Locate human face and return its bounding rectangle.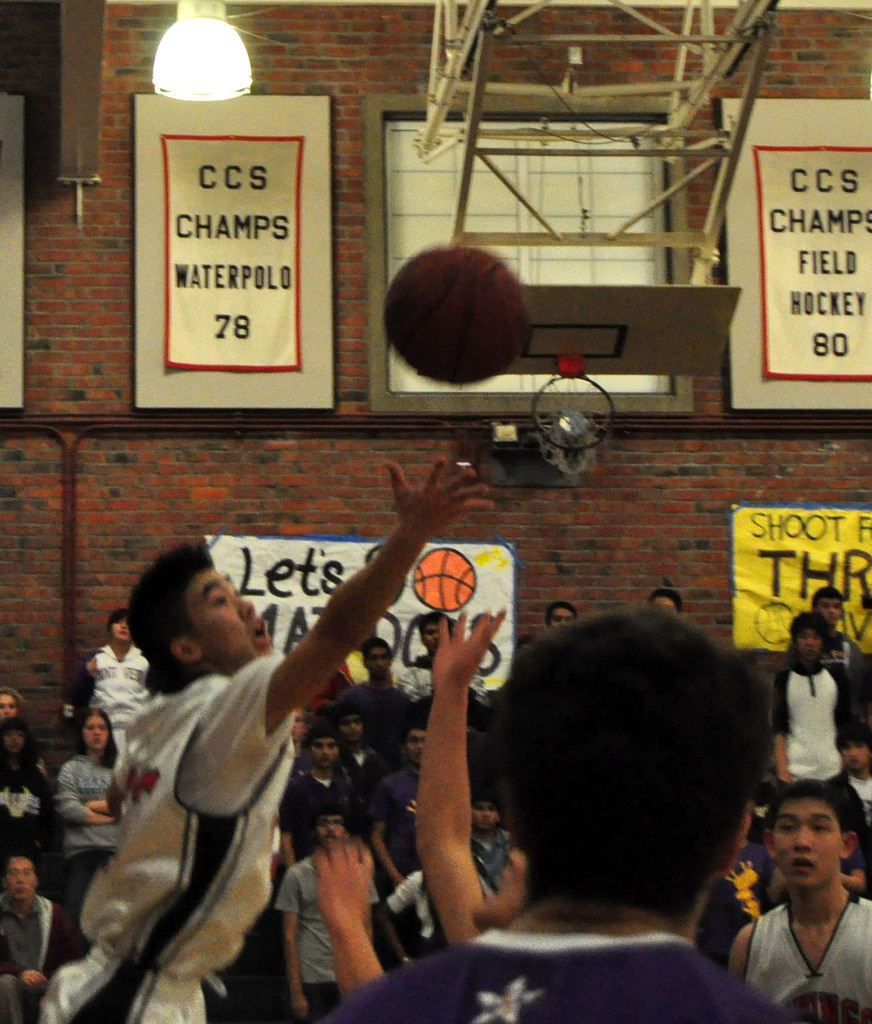
bbox=[339, 712, 366, 746].
